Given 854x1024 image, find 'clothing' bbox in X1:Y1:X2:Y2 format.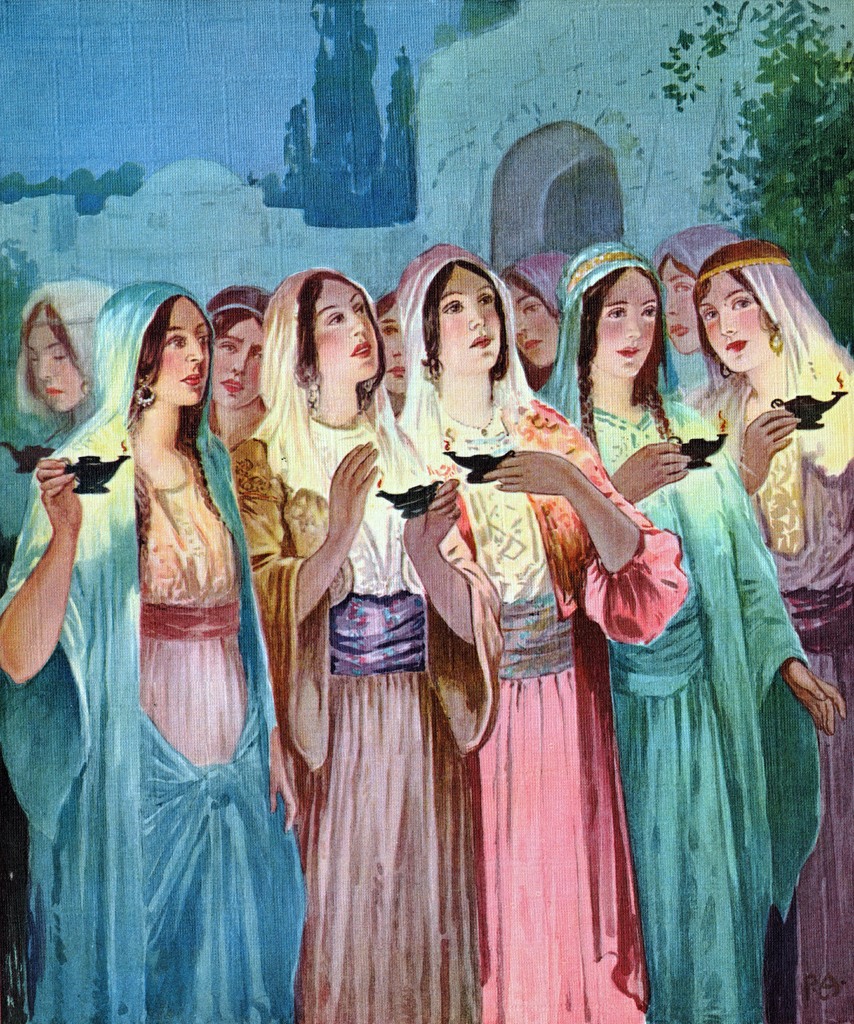
501:252:570:317.
